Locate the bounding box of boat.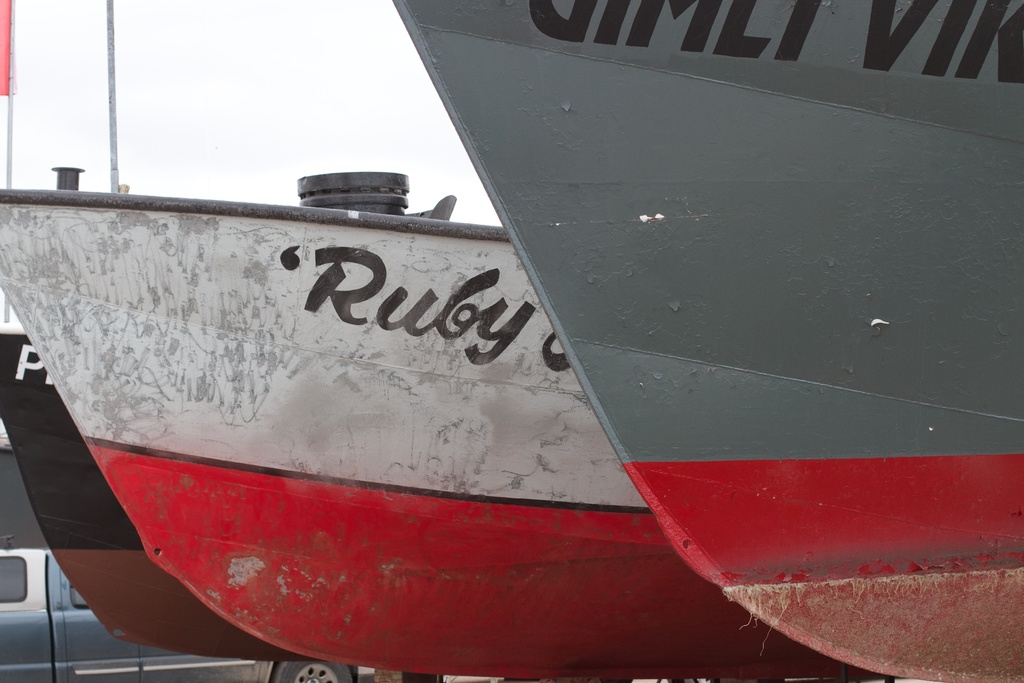
Bounding box: region(0, 325, 324, 668).
